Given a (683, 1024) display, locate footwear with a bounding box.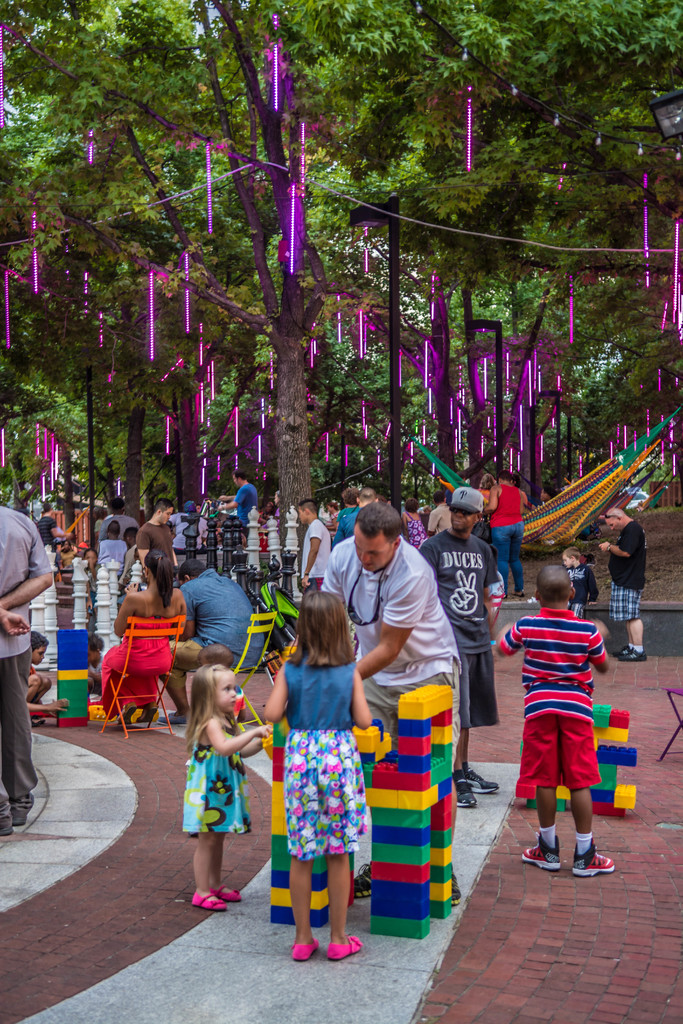
Located: {"left": 187, "top": 875, "right": 222, "bottom": 910}.
